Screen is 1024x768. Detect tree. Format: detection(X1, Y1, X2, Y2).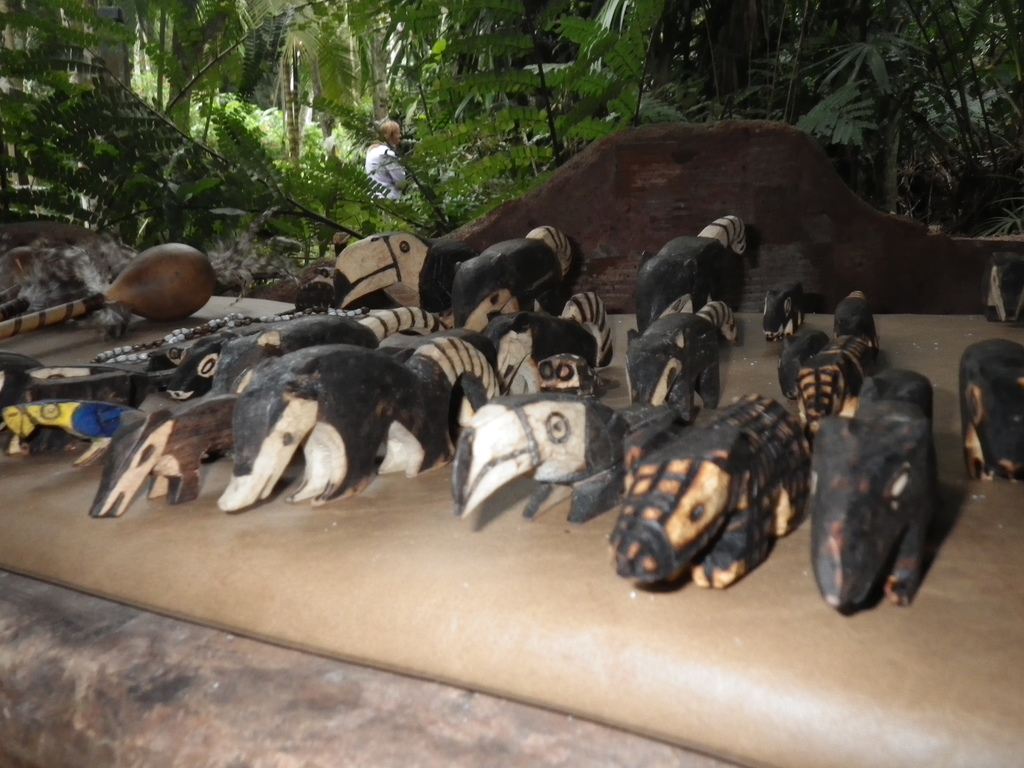
detection(159, 0, 236, 137).
